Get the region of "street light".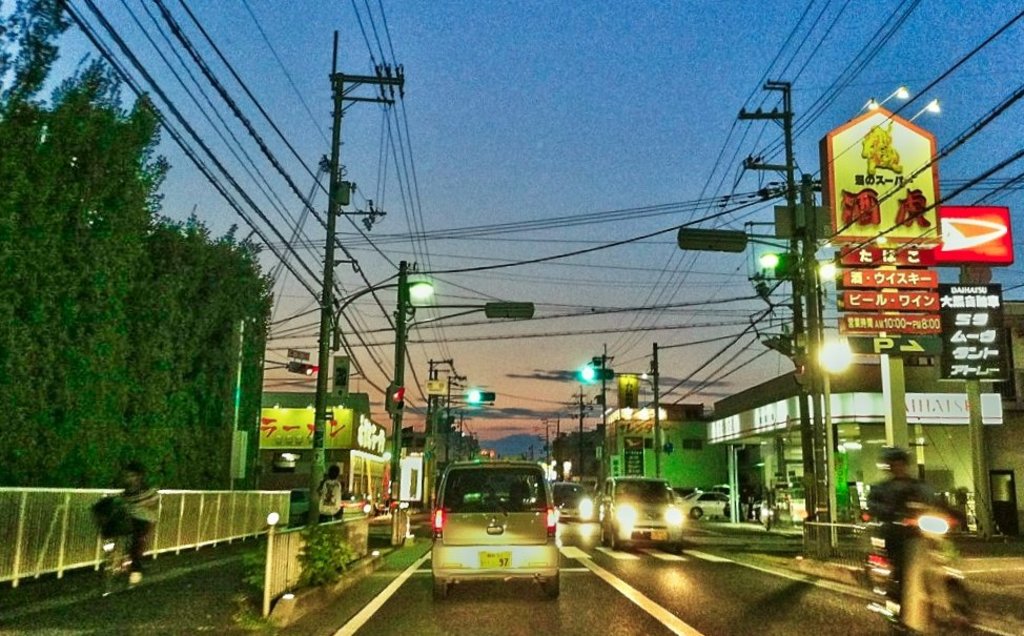
{"left": 847, "top": 93, "right": 880, "bottom": 123}.
